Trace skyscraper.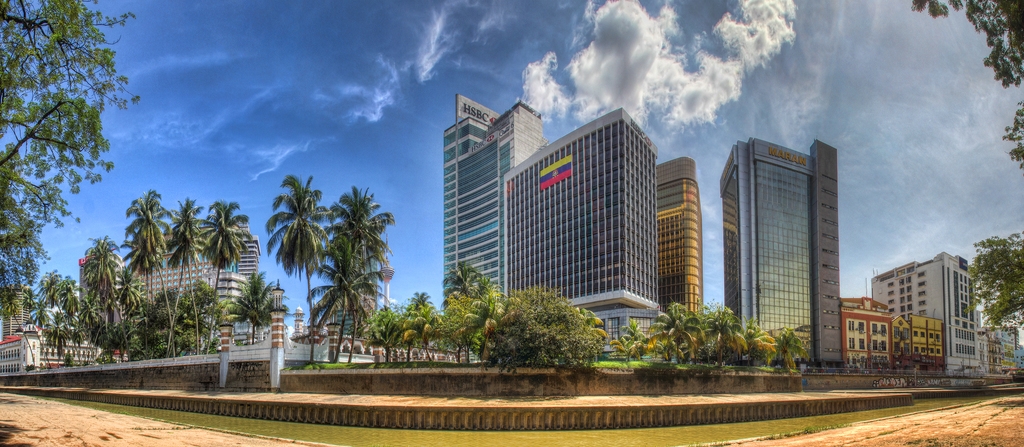
Traced to x1=136 y1=231 x2=272 y2=352.
